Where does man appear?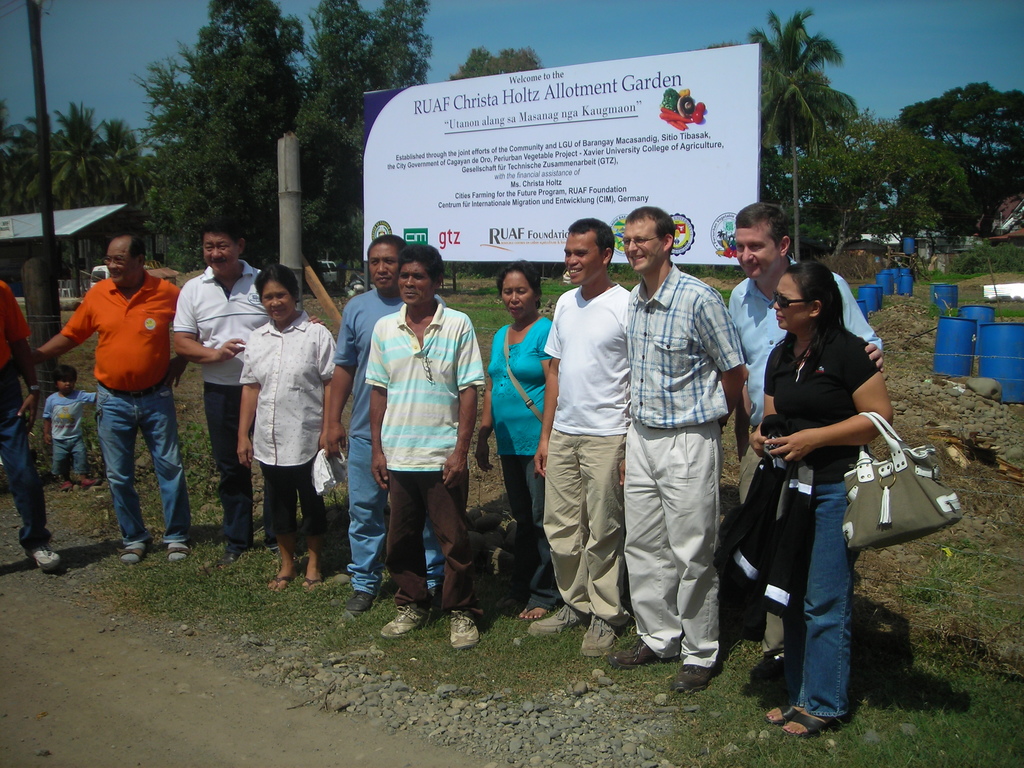
Appears at 608/205/755/688.
